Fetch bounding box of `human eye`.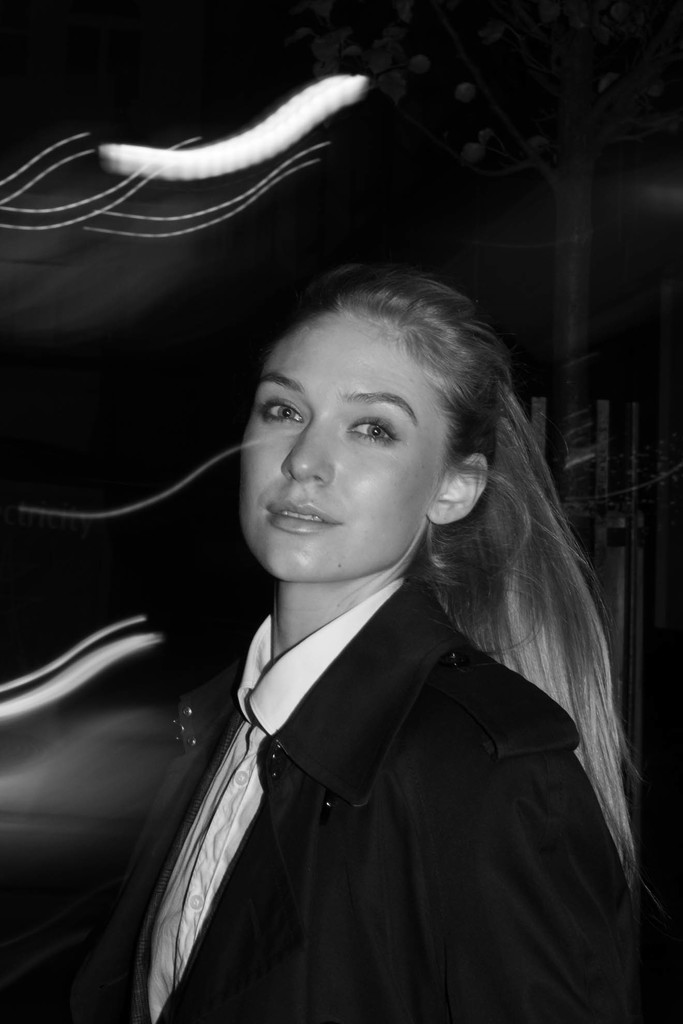
Bbox: x1=342, y1=408, x2=395, y2=447.
